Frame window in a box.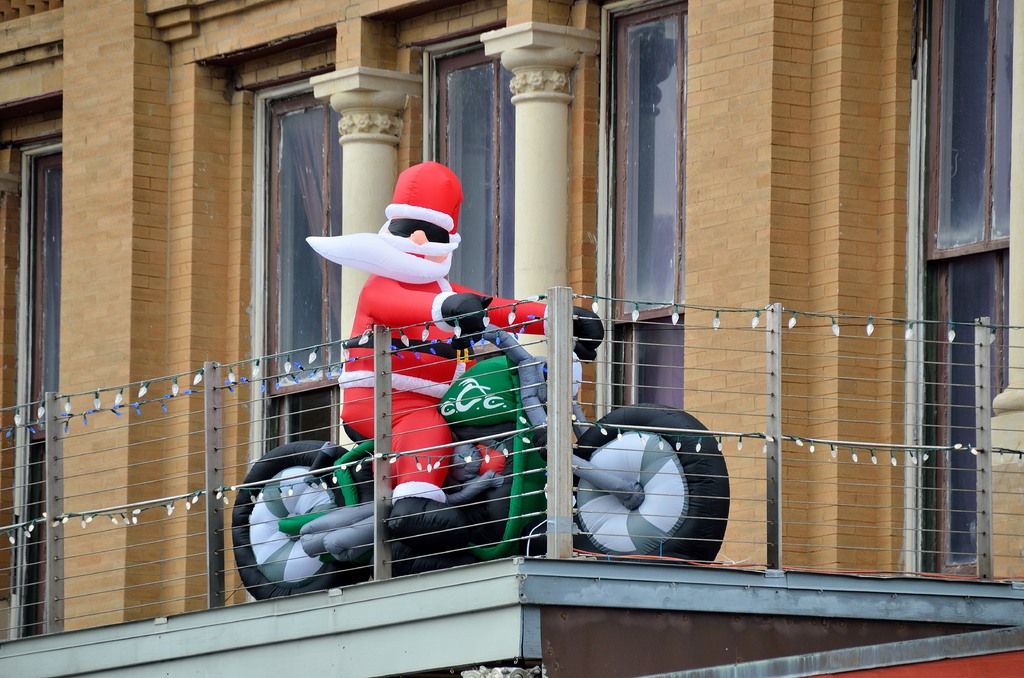
11/138/68/643.
